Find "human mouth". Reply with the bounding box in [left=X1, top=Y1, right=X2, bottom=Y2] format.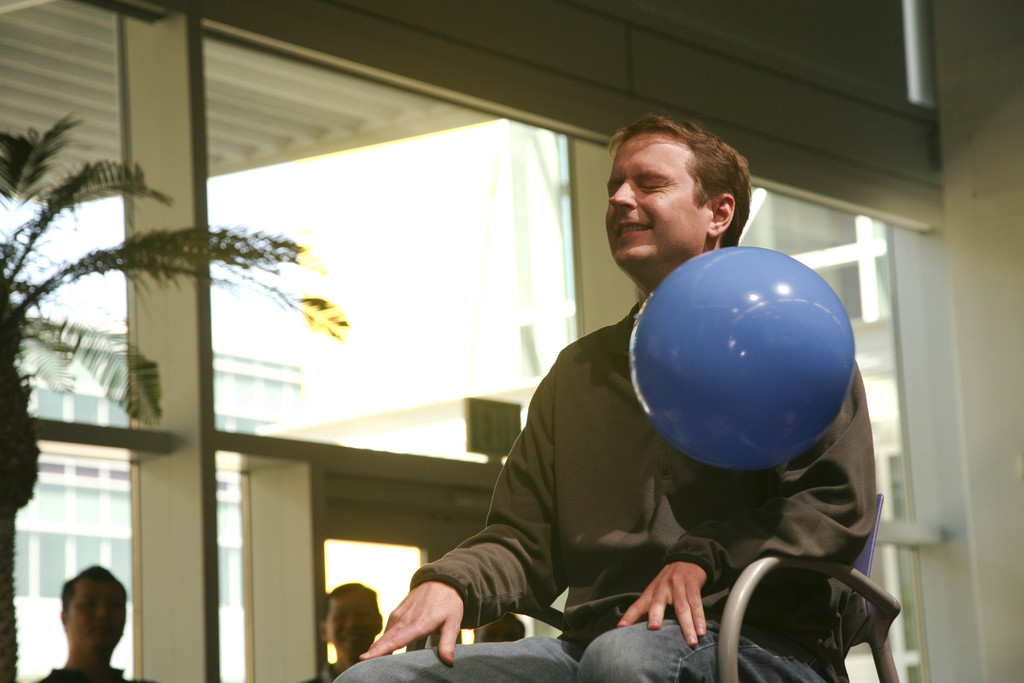
[left=609, top=217, right=656, bottom=242].
